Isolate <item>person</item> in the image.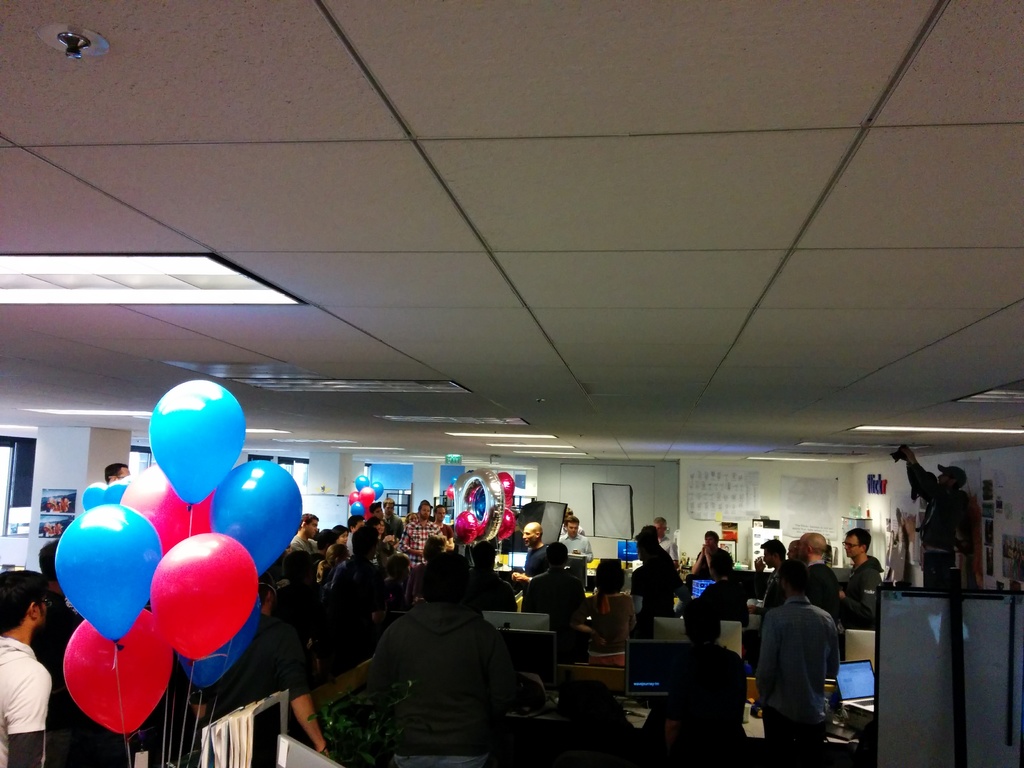
Isolated region: <box>380,575,518,714</box>.
